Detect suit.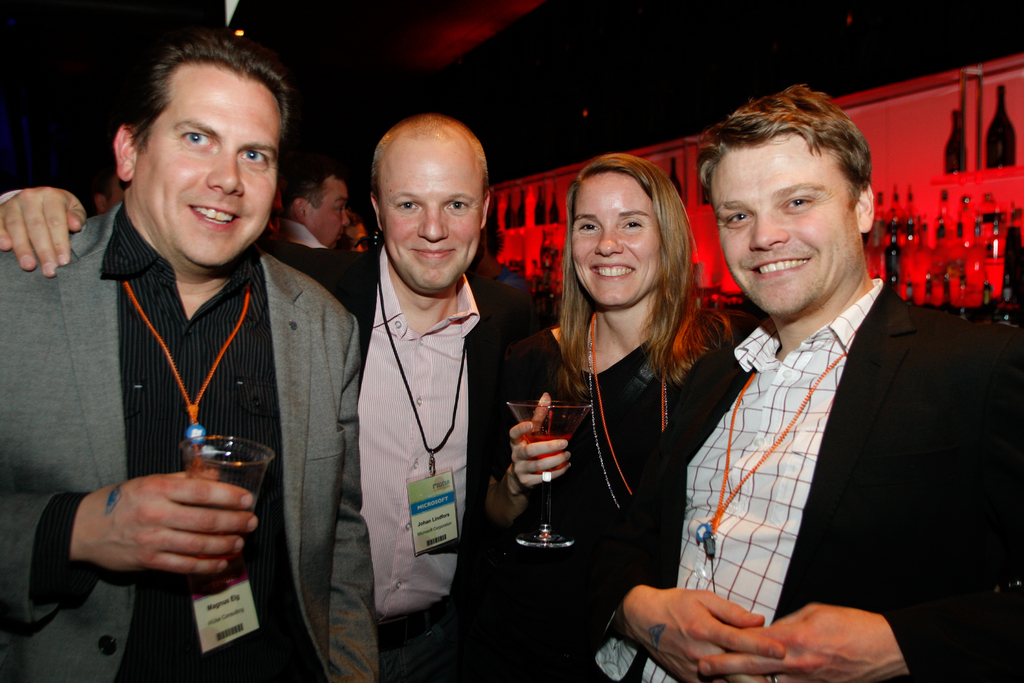
Detected at {"x1": 256, "y1": 240, "x2": 541, "y2": 682}.
